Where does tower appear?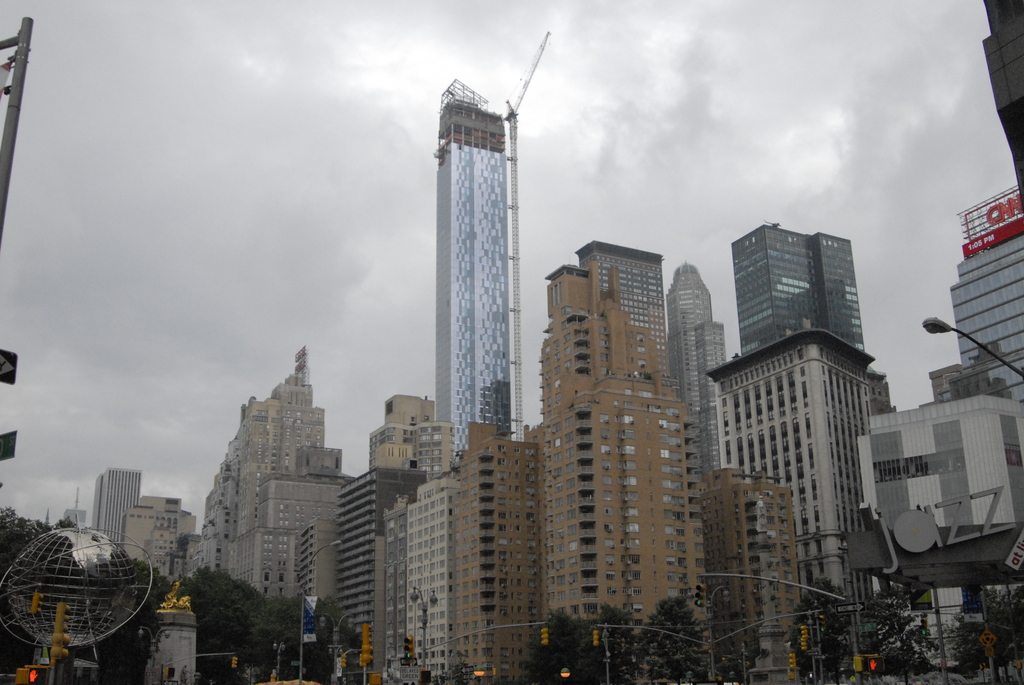
Appears at (left=717, top=323, right=876, bottom=684).
